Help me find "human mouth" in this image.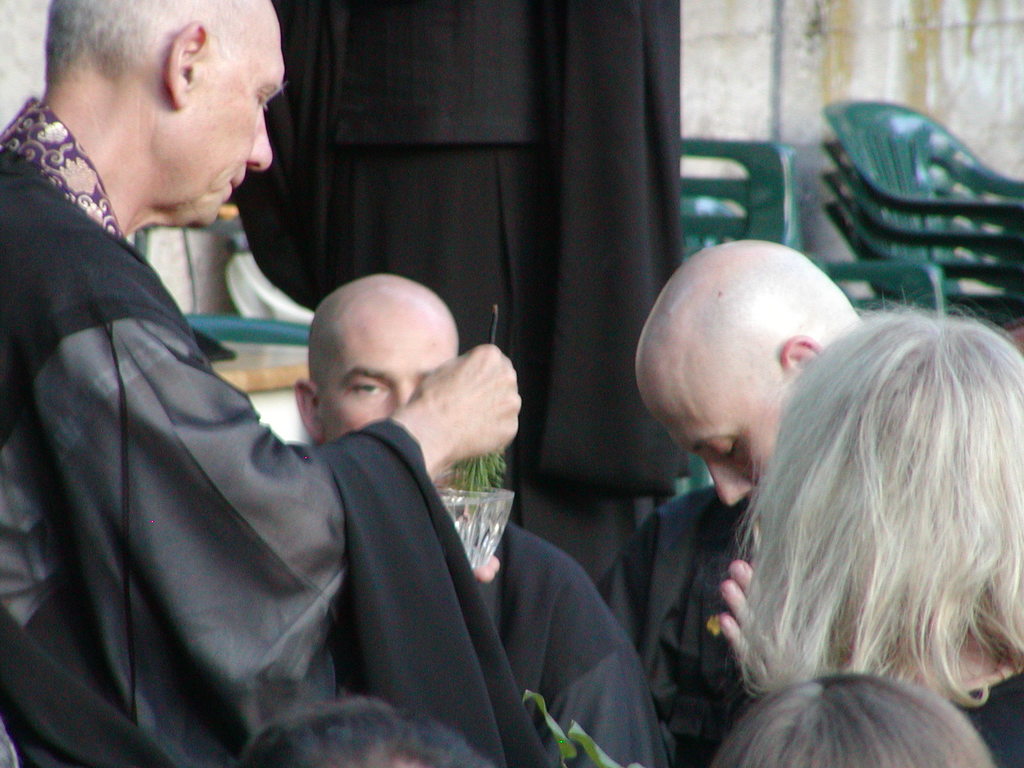
Found it: <box>228,179,244,198</box>.
